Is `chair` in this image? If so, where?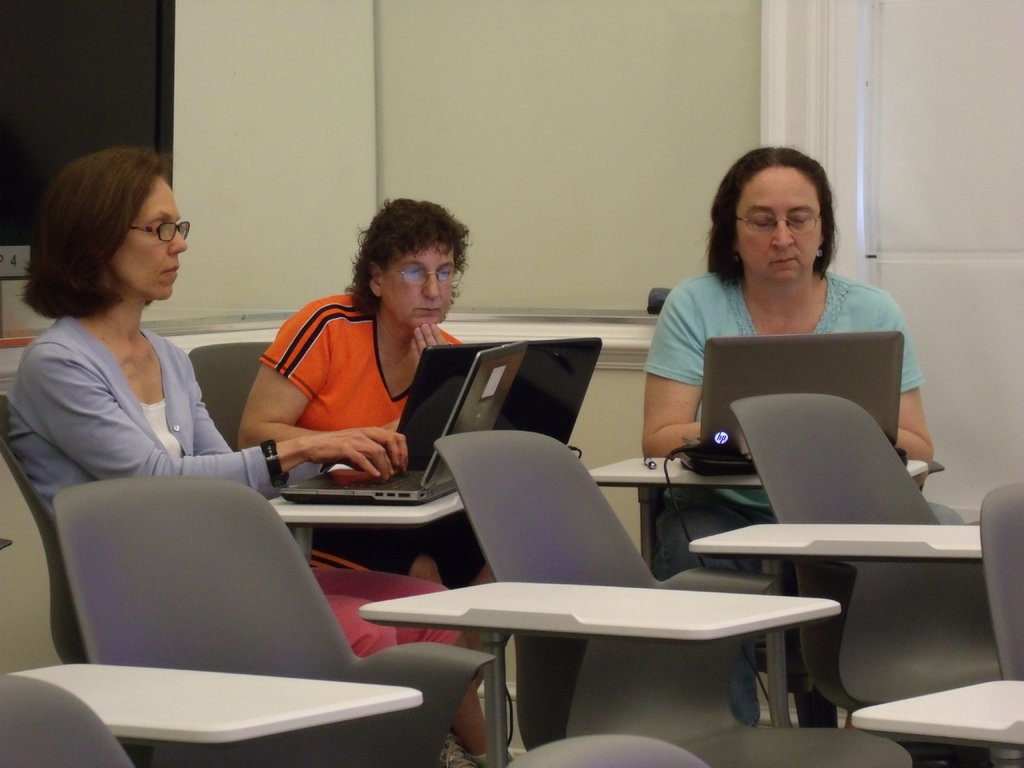
Yes, at bbox=[0, 671, 138, 767].
